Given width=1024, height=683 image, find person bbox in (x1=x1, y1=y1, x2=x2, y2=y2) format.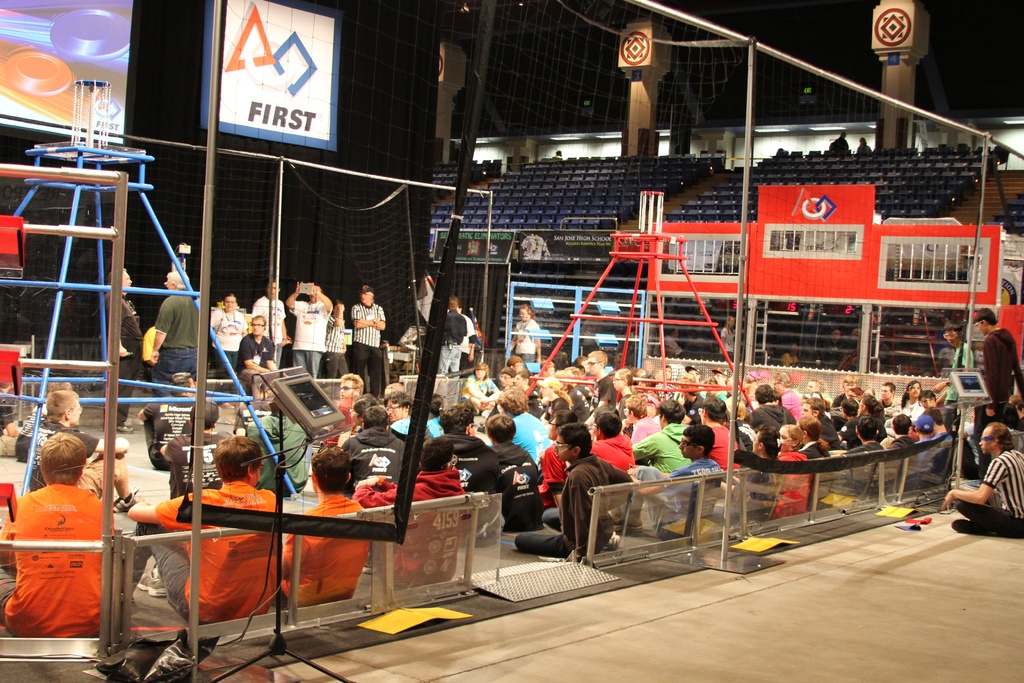
(x1=897, y1=380, x2=924, y2=413).
